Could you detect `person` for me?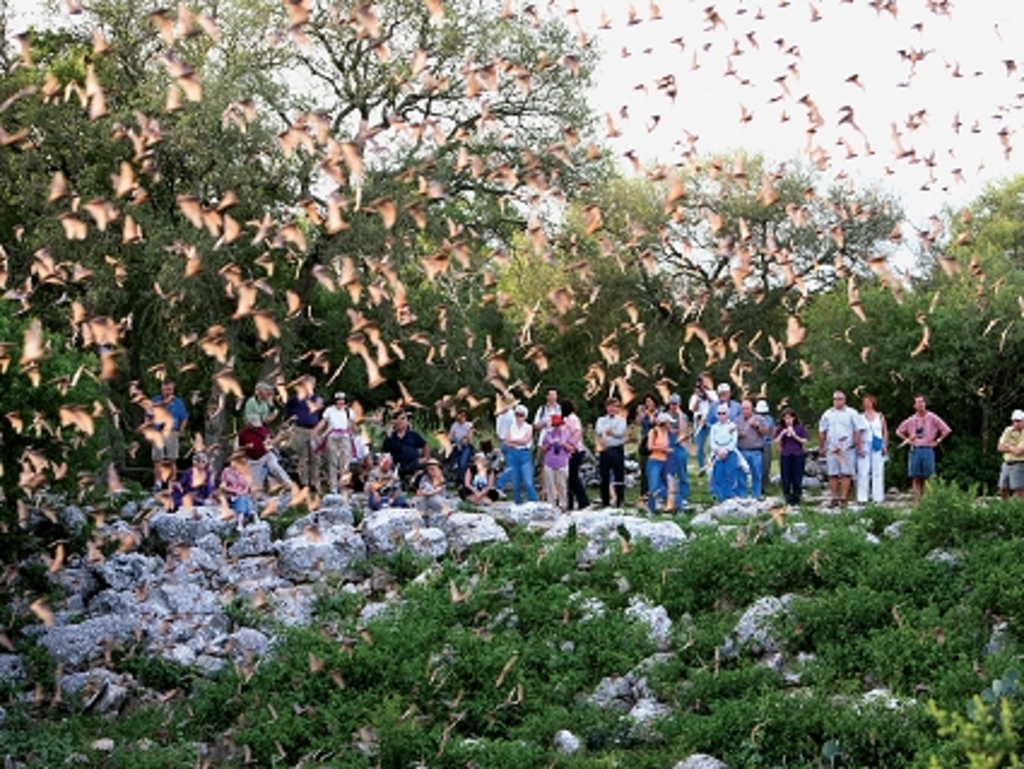
Detection result: <region>361, 453, 398, 497</region>.
